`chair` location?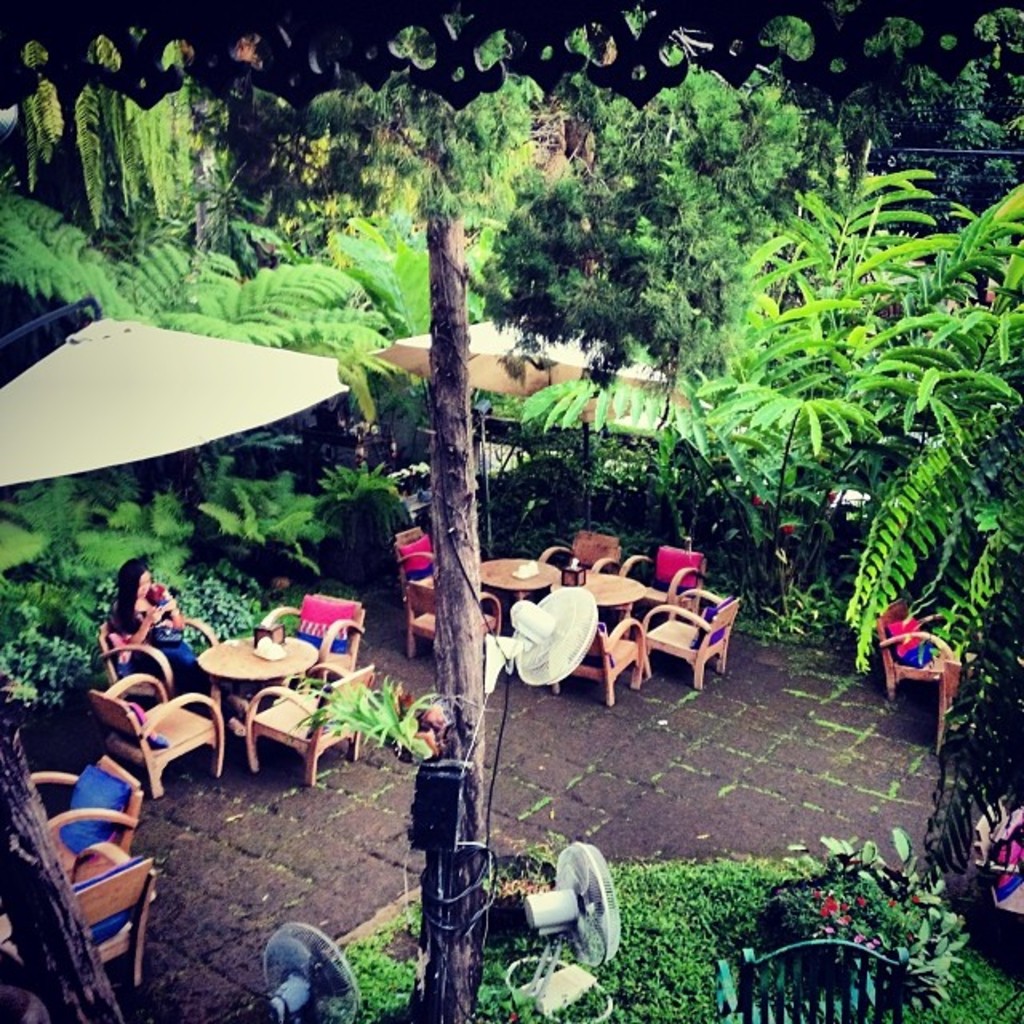
Rect(643, 586, 741, 691)
